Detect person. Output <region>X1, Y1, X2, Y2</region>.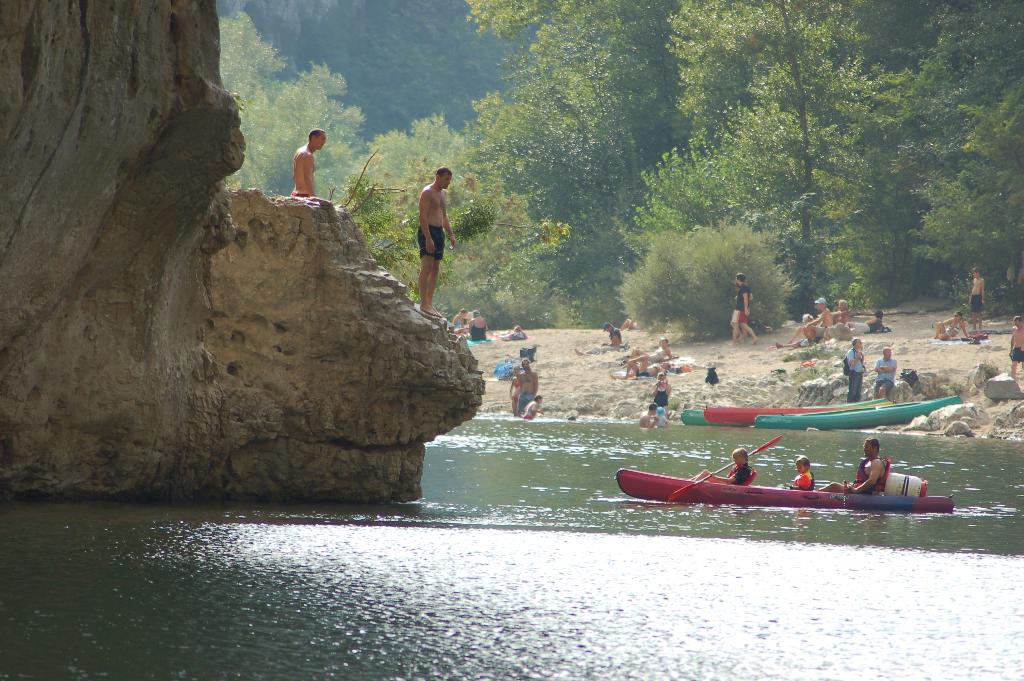
<region>974, 271, 977, 338</region>.
